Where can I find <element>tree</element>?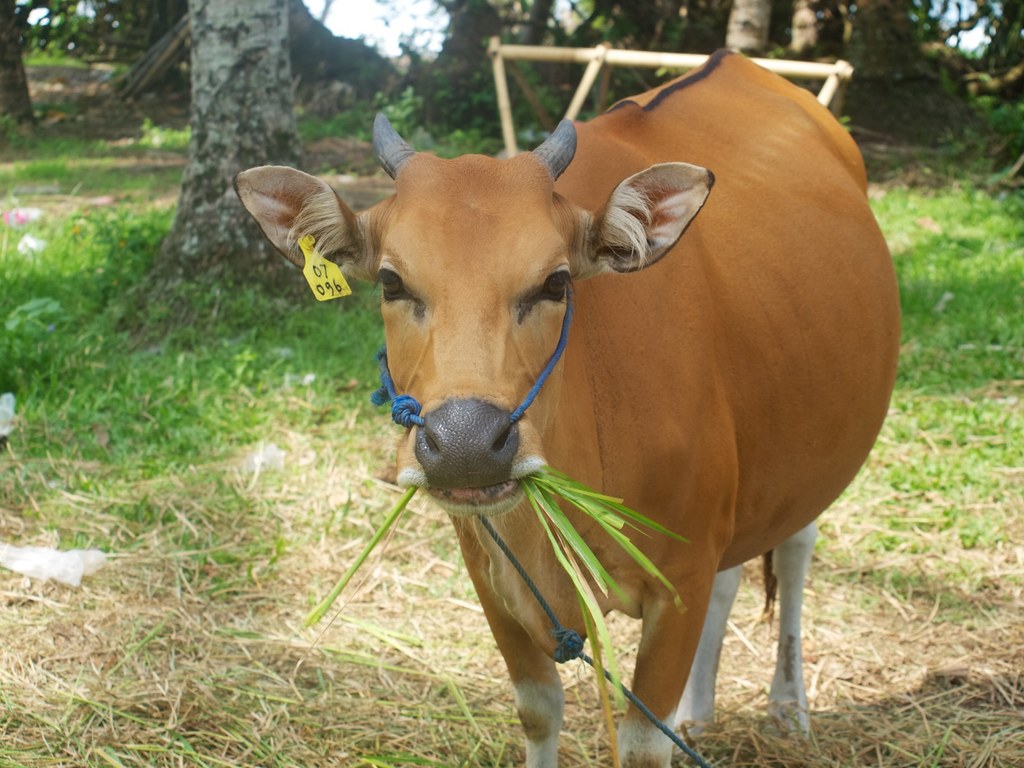
You can find it at 0/0/184/129.
